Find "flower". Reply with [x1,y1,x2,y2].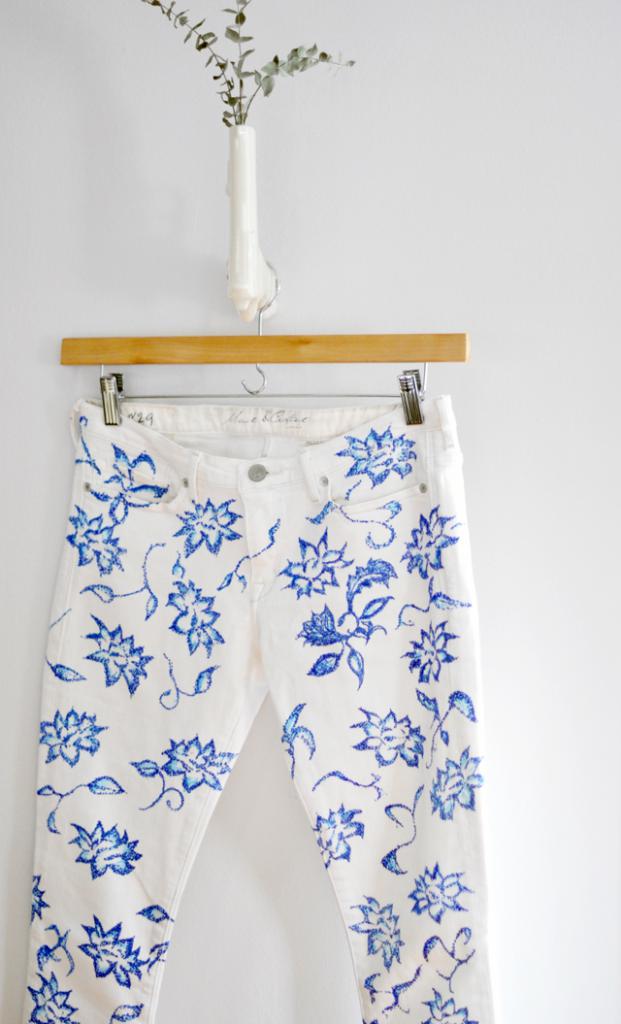
[67,500,123,576].
